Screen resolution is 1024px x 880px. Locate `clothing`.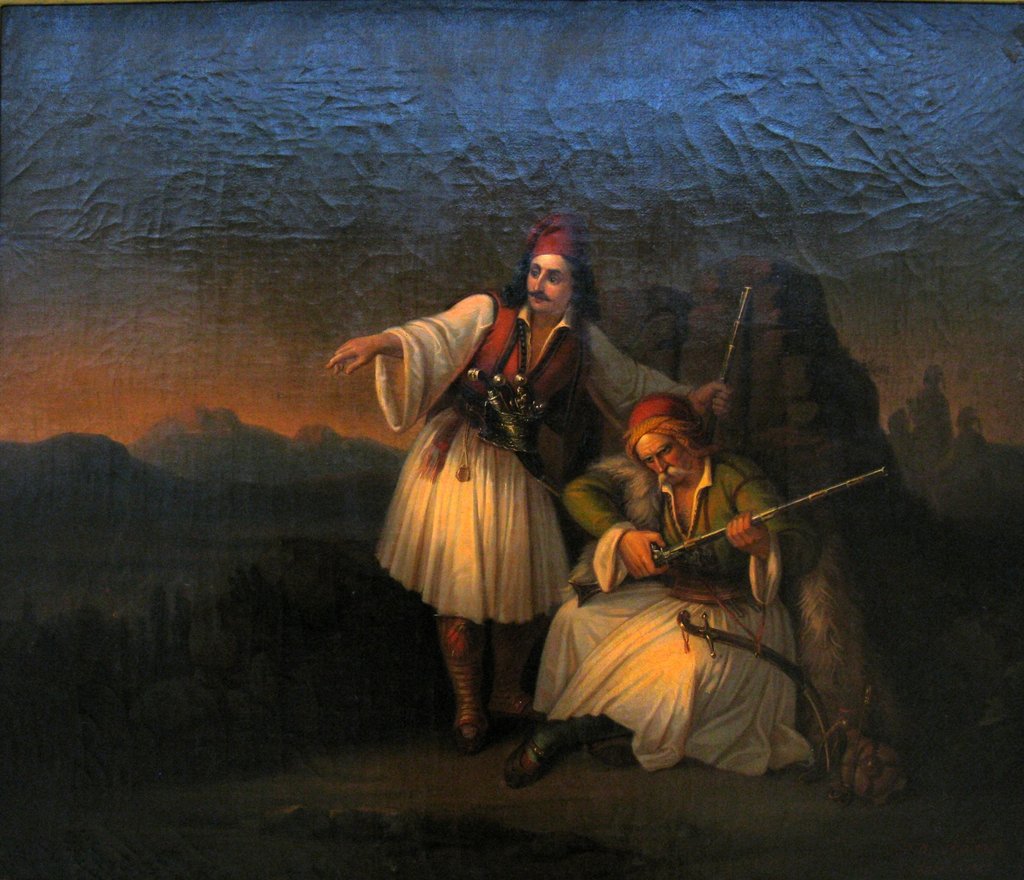
[545,449,813,786].
